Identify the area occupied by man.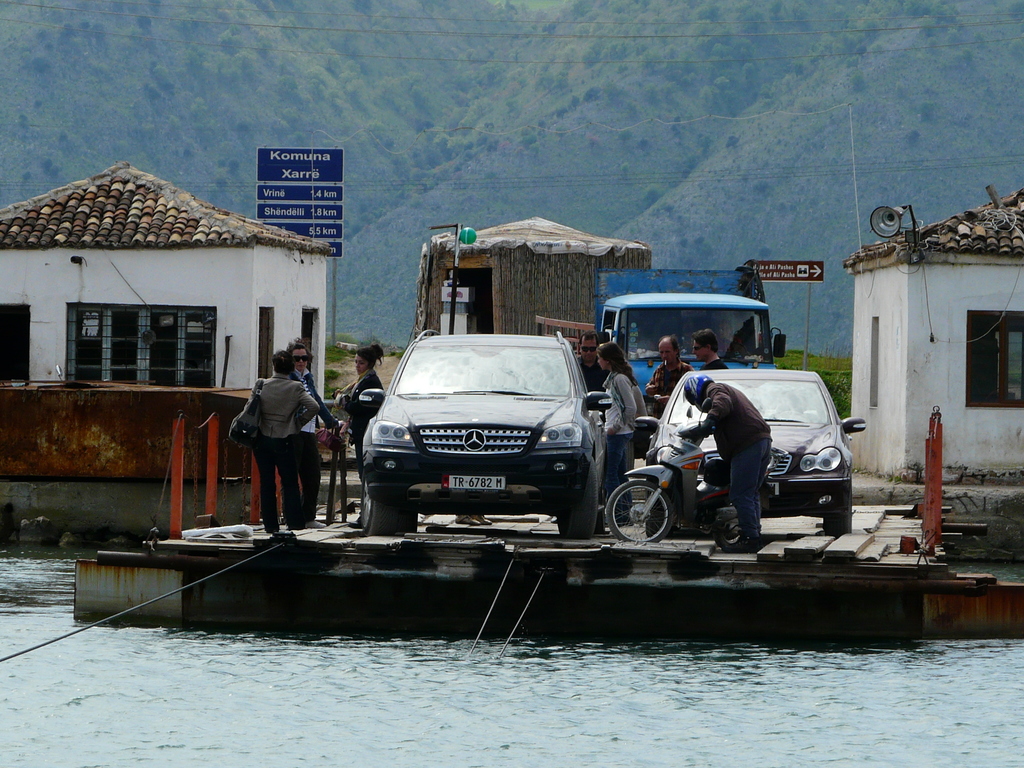
Area: locate(643, 333, 810, 561).
